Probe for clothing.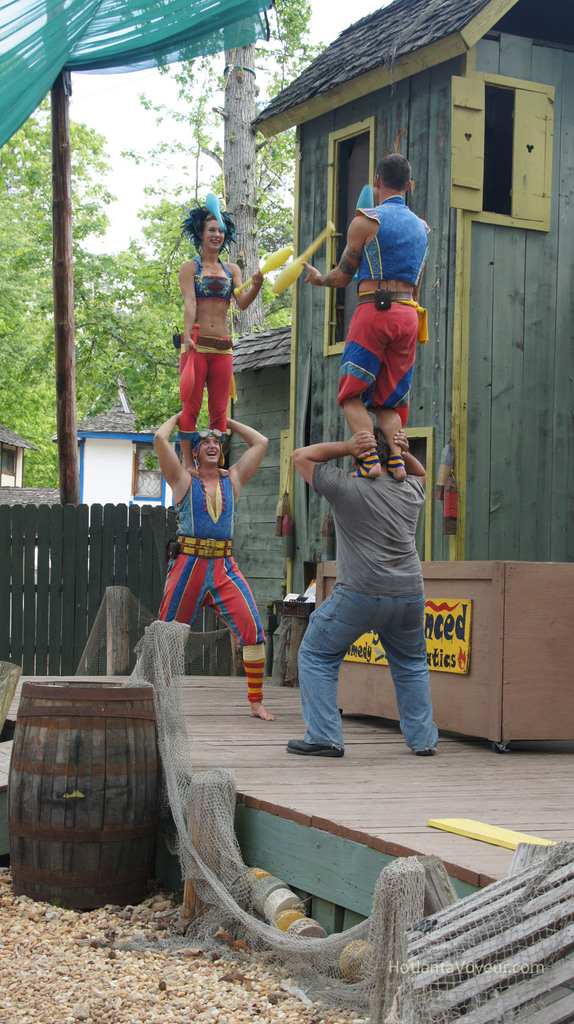
Probe result: (161, 465, 271, 703).
